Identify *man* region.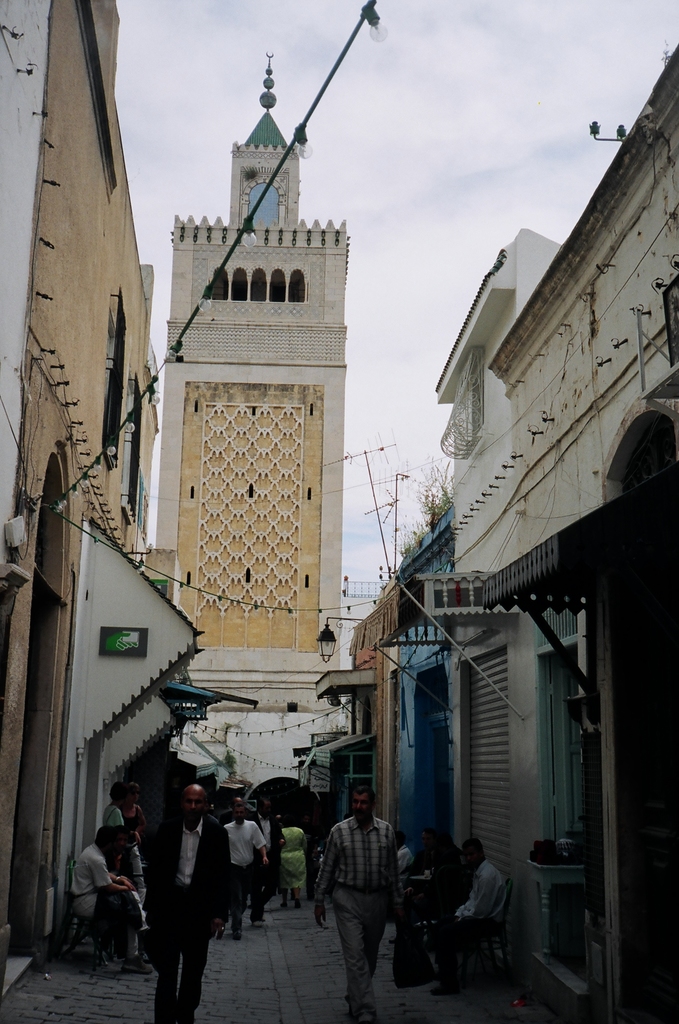
Region: locate(65, 829, 153, 975).
